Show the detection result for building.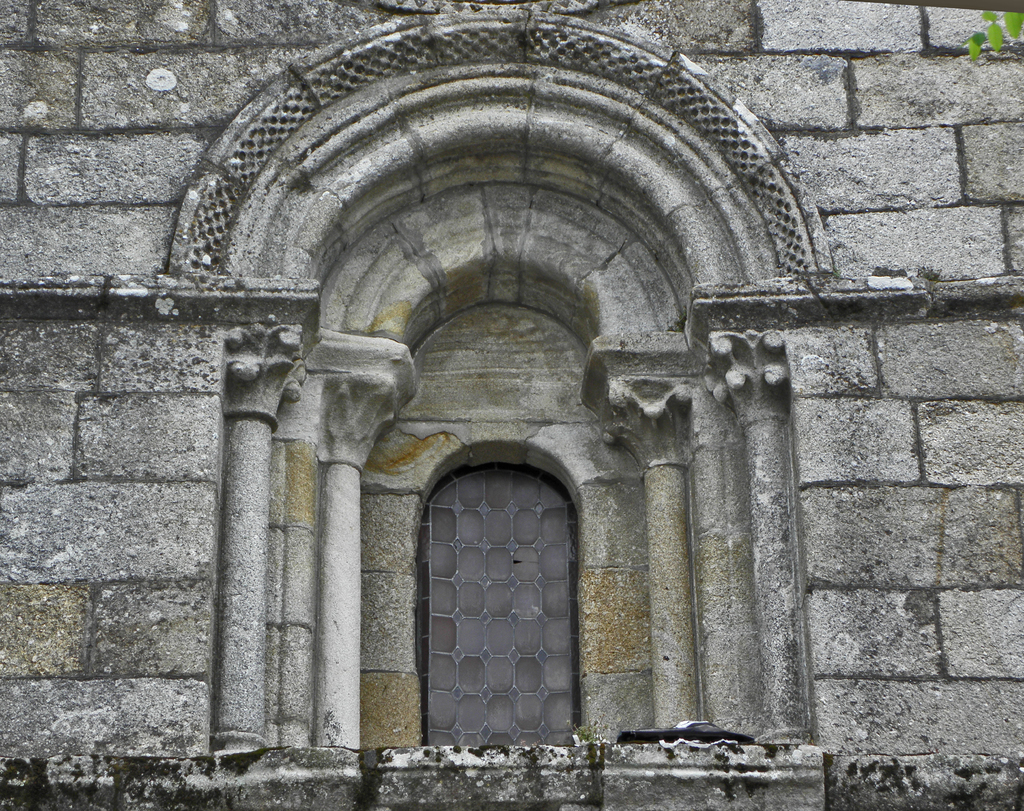
0 0 1023 810.
